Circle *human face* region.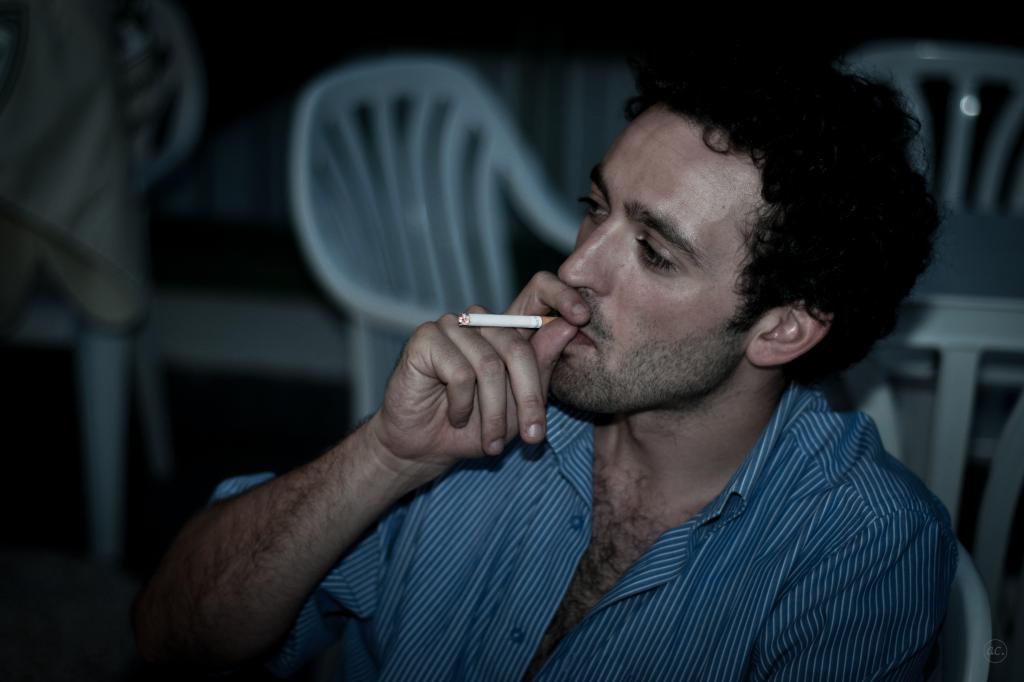
Region: x1=548 y1=109 x2=762 y2=413.
